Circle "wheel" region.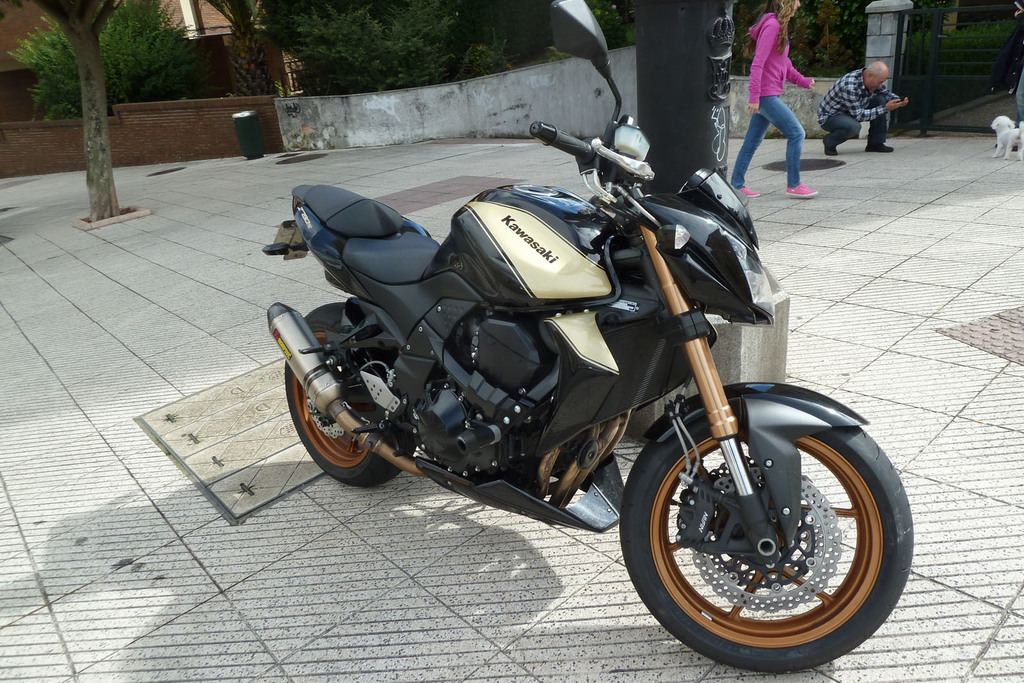
Region: locate(636, 405, 898, 663).
